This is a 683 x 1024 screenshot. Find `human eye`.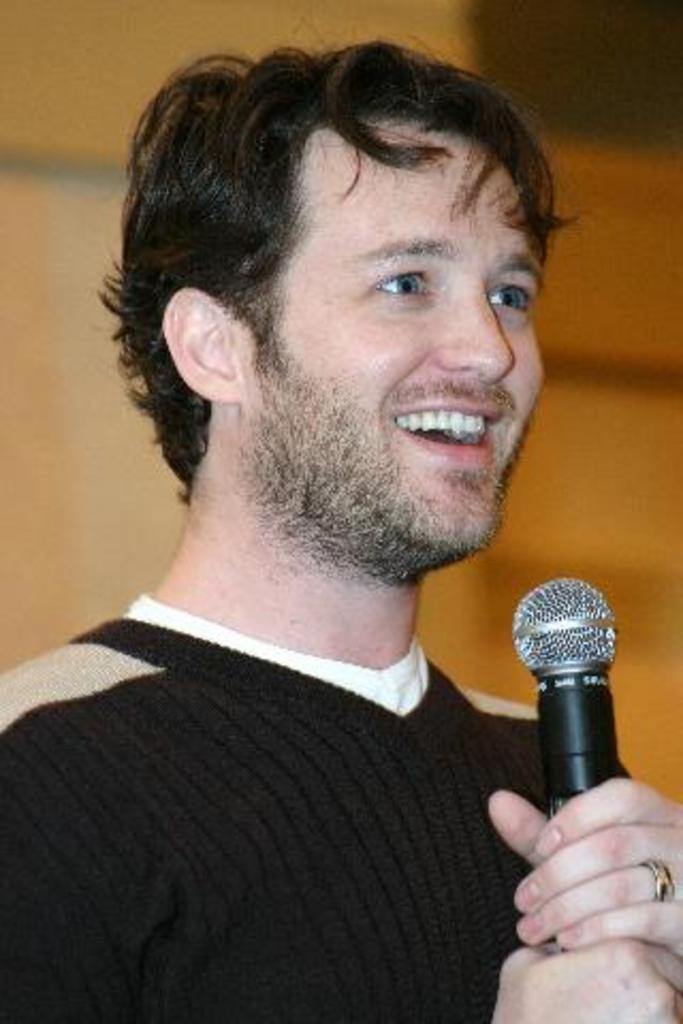
Bounding box: crop(487, 275, 538, 322).
